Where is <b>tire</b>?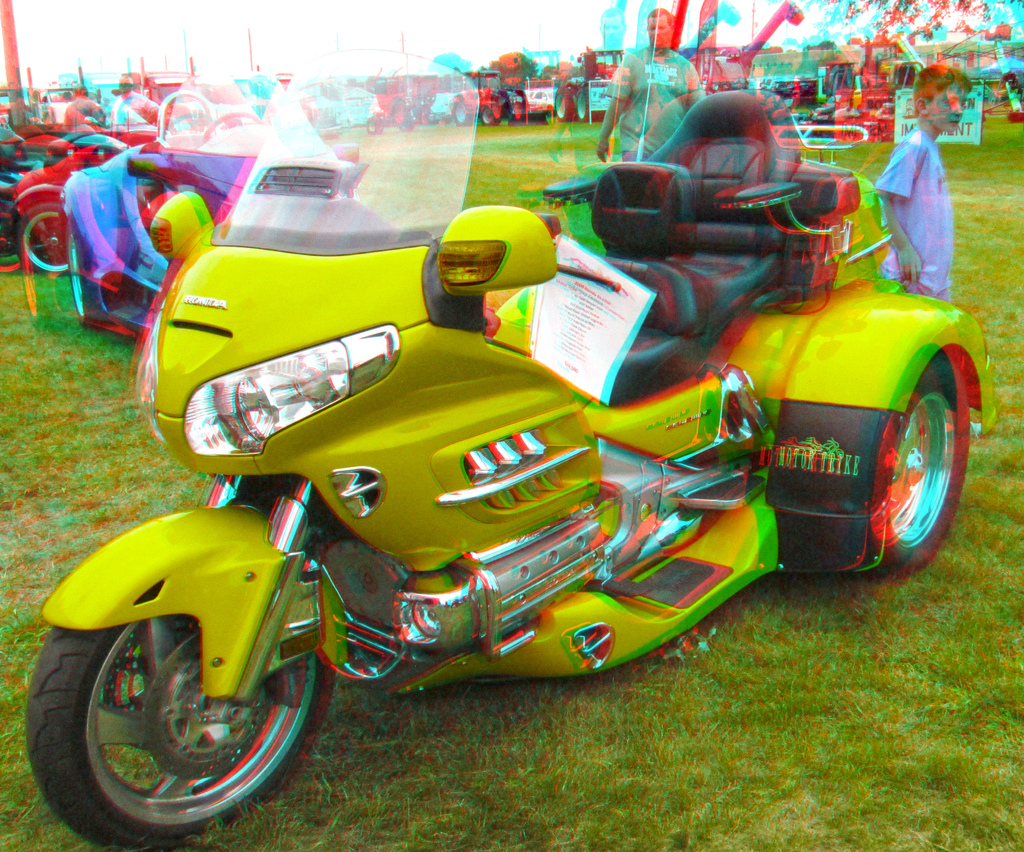
451/95/472/126.
